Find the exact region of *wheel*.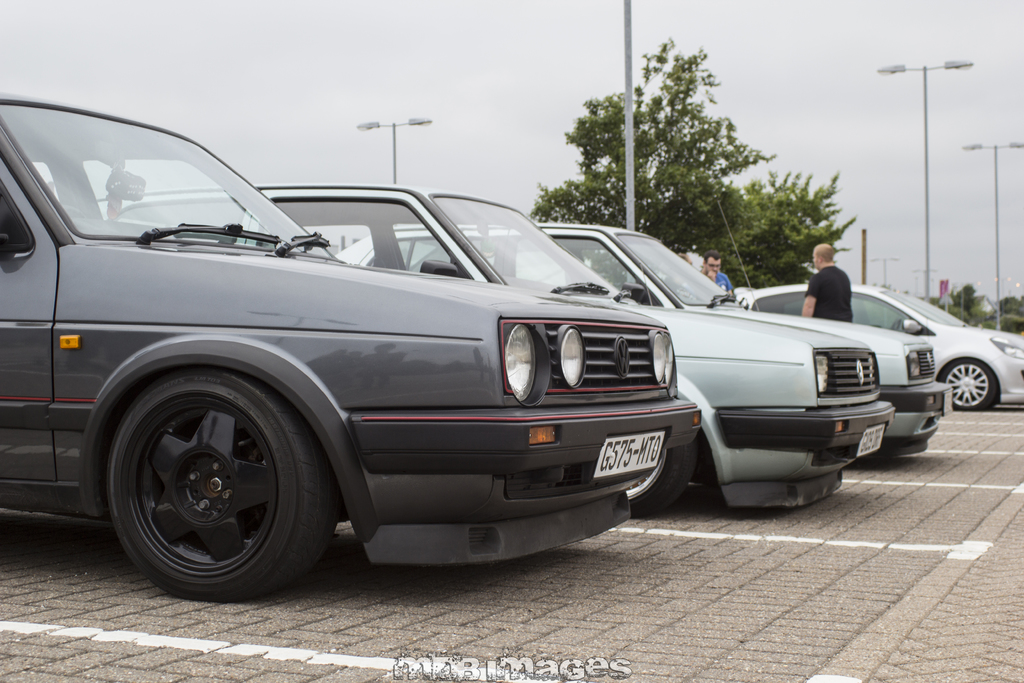
Exact region: x1=938 y1=357 x2=1002 y2=409.
